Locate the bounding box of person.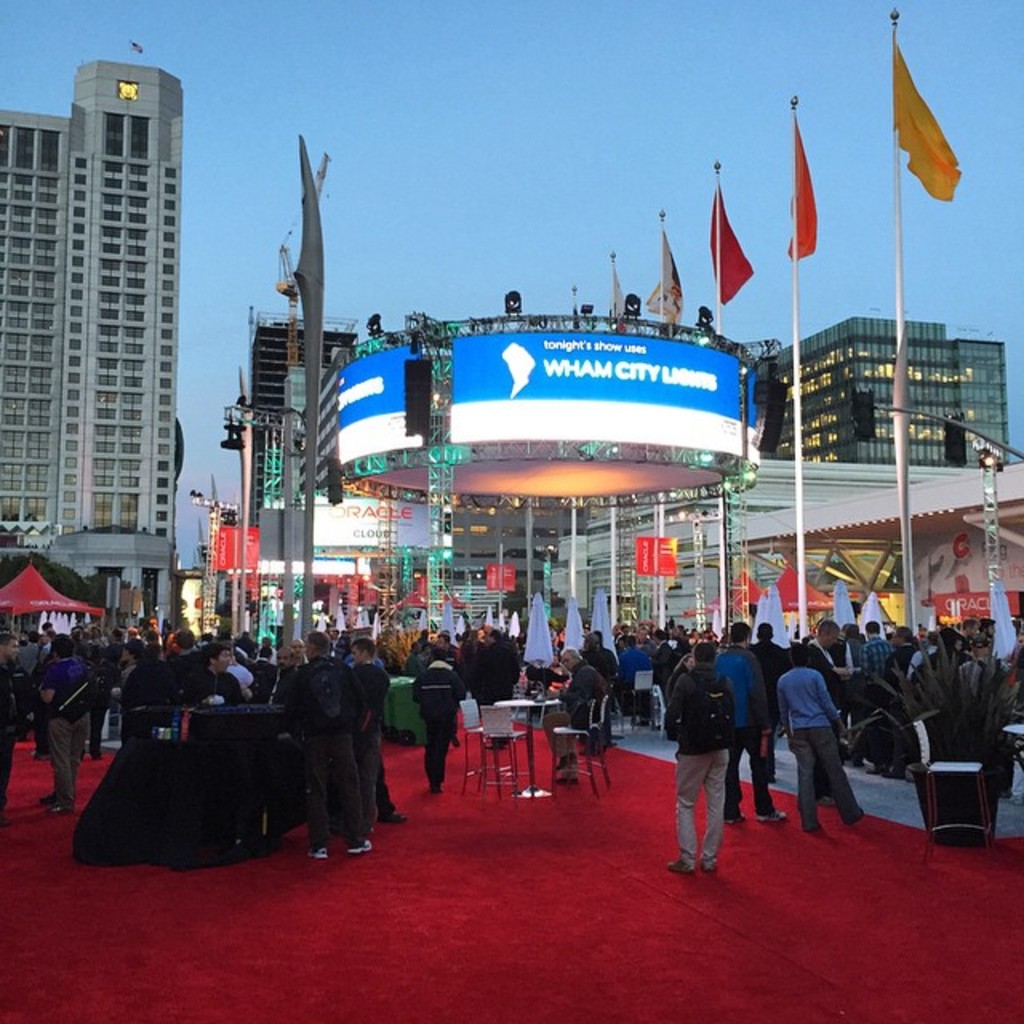
Bounding box: bbox=(667, 619, 770, 888).
